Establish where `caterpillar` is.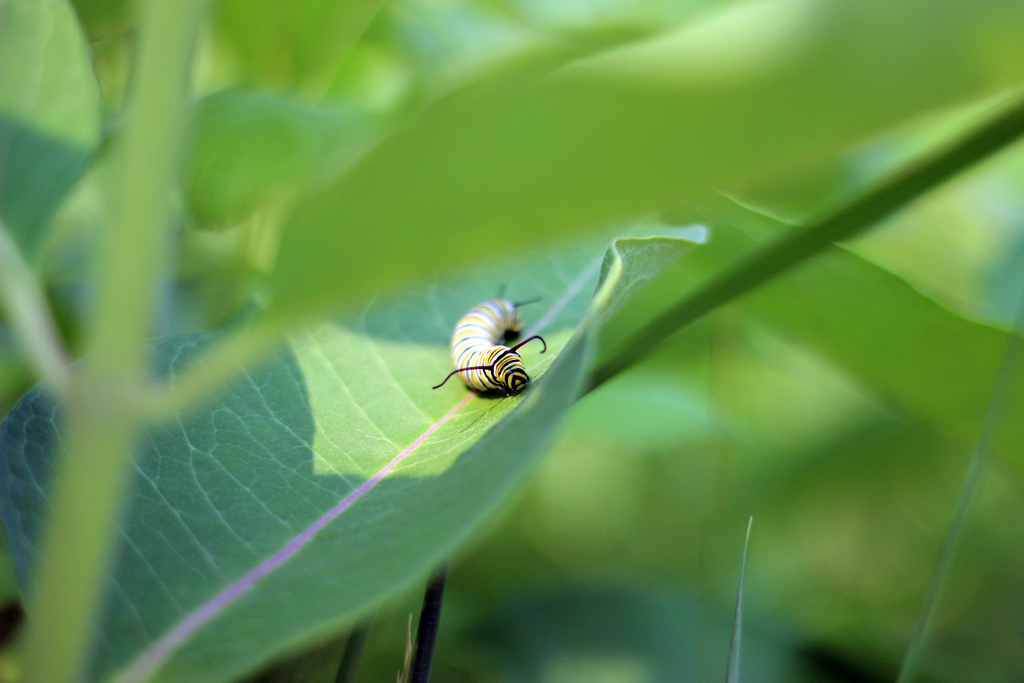
Established at select_region(425, 277, 557, 401).
